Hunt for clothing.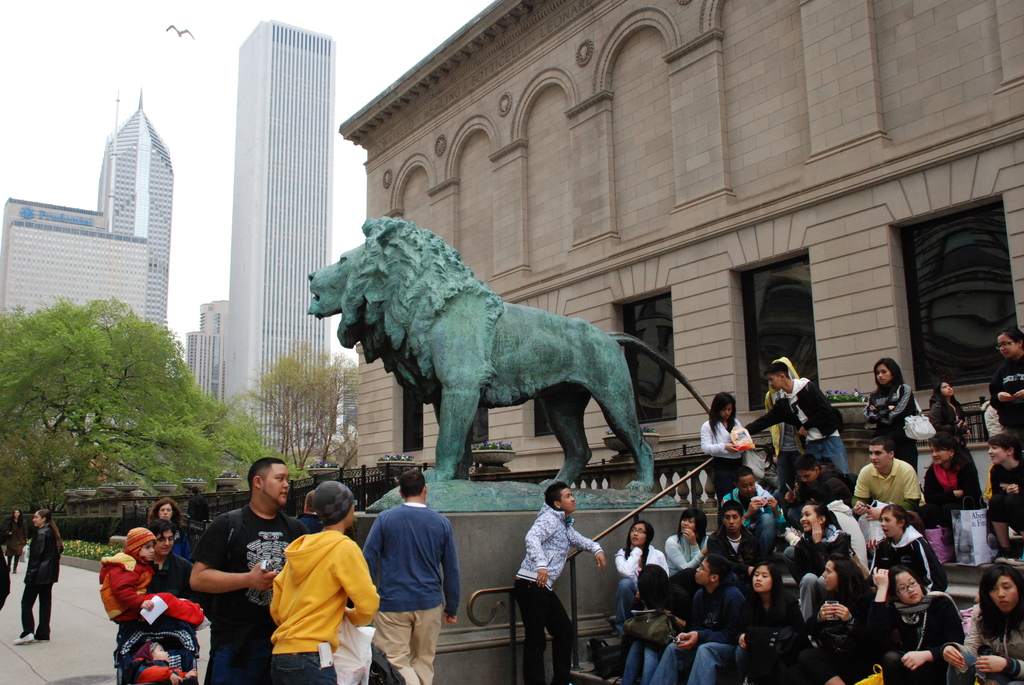
Hunted down at [left=95, top=551, right=148, bottom=617].
